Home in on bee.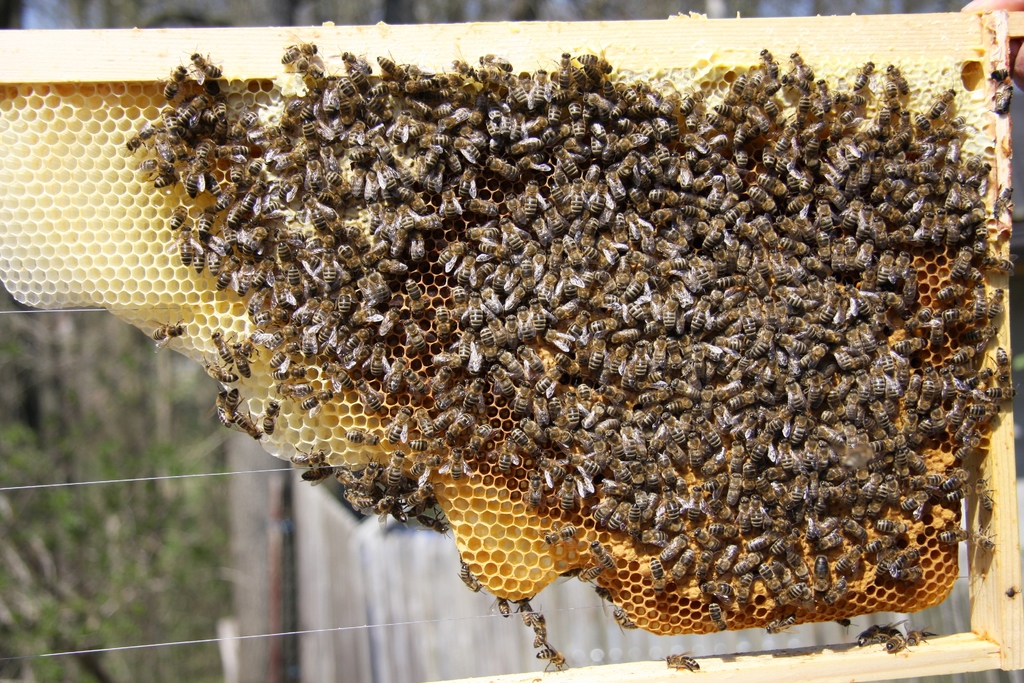
Homed in at x1=814 y1=481 x2=829 y2=516.
